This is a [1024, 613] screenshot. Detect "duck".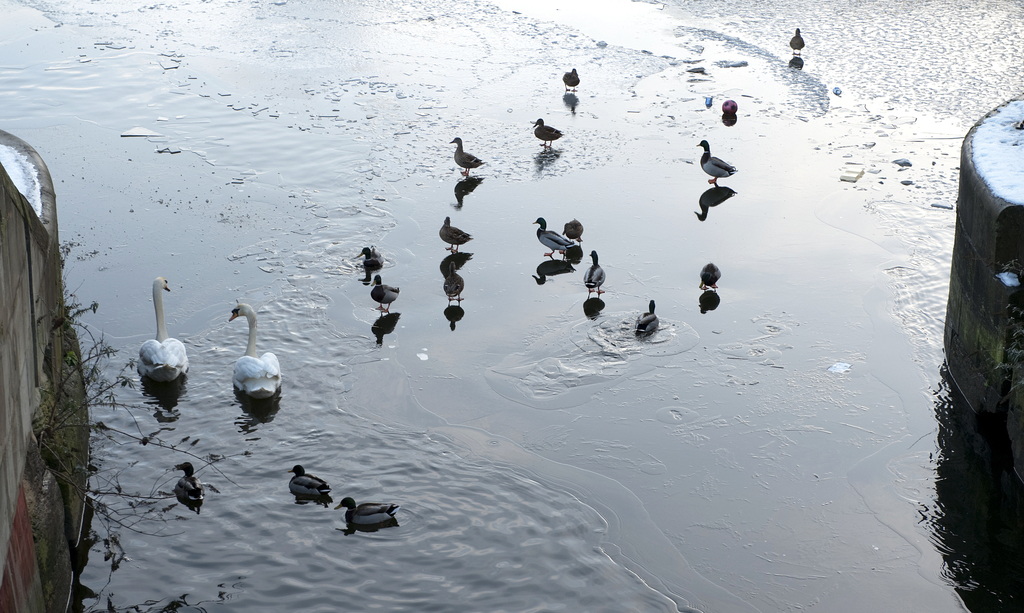
crop(534, 212, 575, 267).
